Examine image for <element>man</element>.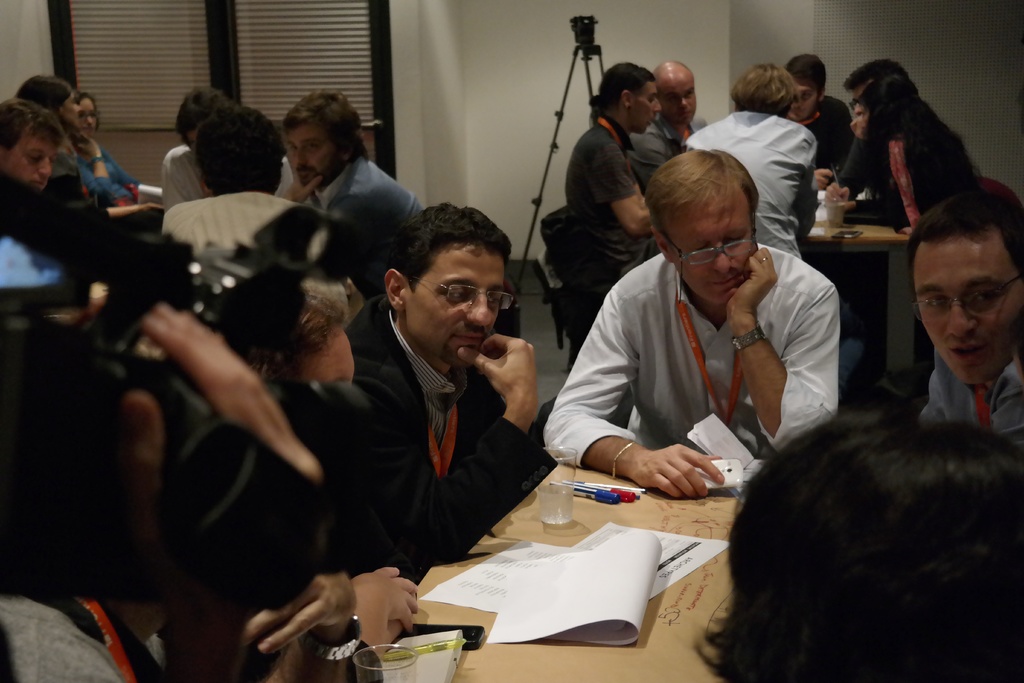
Examination result: x1=159, y1=106, x2=326, y2=255.
